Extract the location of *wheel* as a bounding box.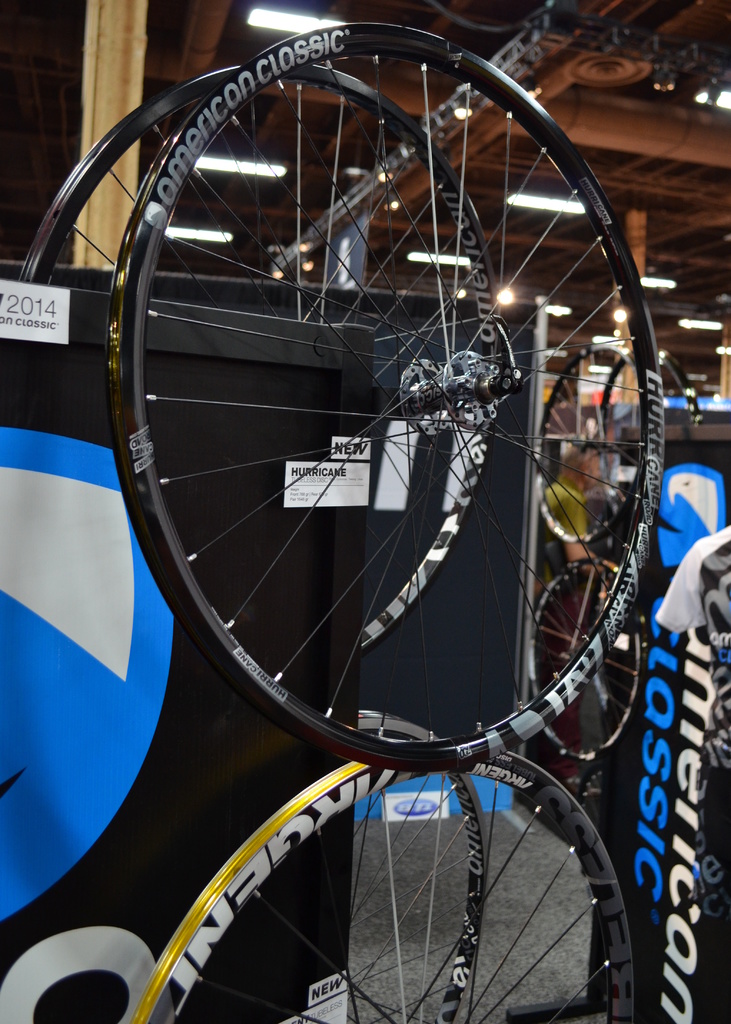
left=106, top=22, right=664, bottom=776.
